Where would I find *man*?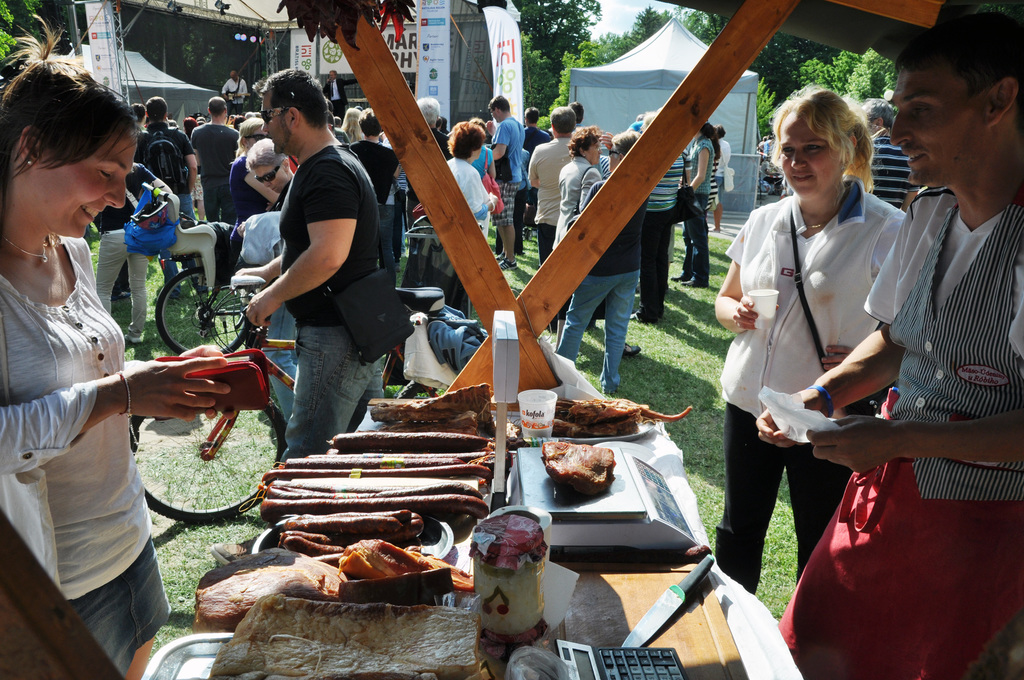
At (x1=524, y1=103, x2=579, y2=330).
